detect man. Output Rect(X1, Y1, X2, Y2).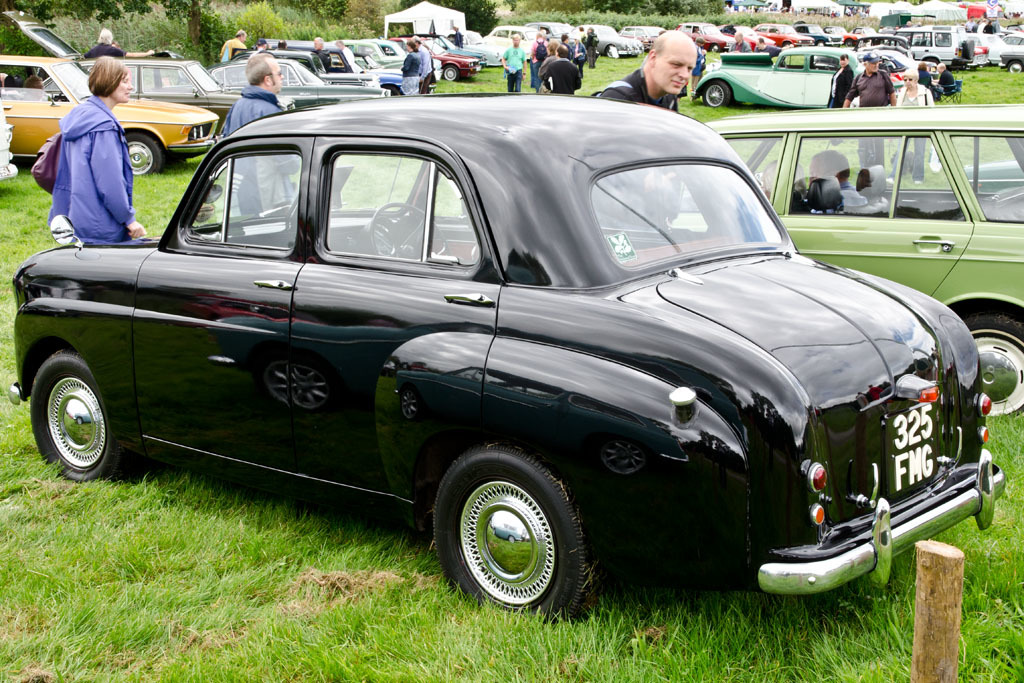
Rect(498, 35, 525, 90).
